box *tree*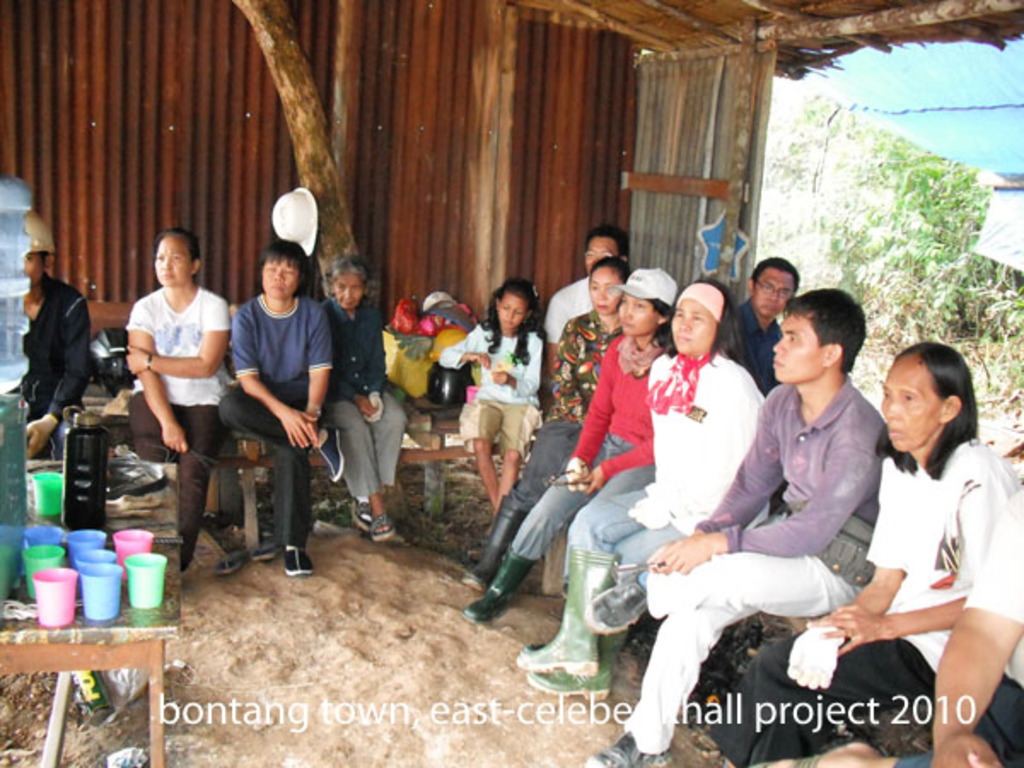
232, 0, 370, 317
